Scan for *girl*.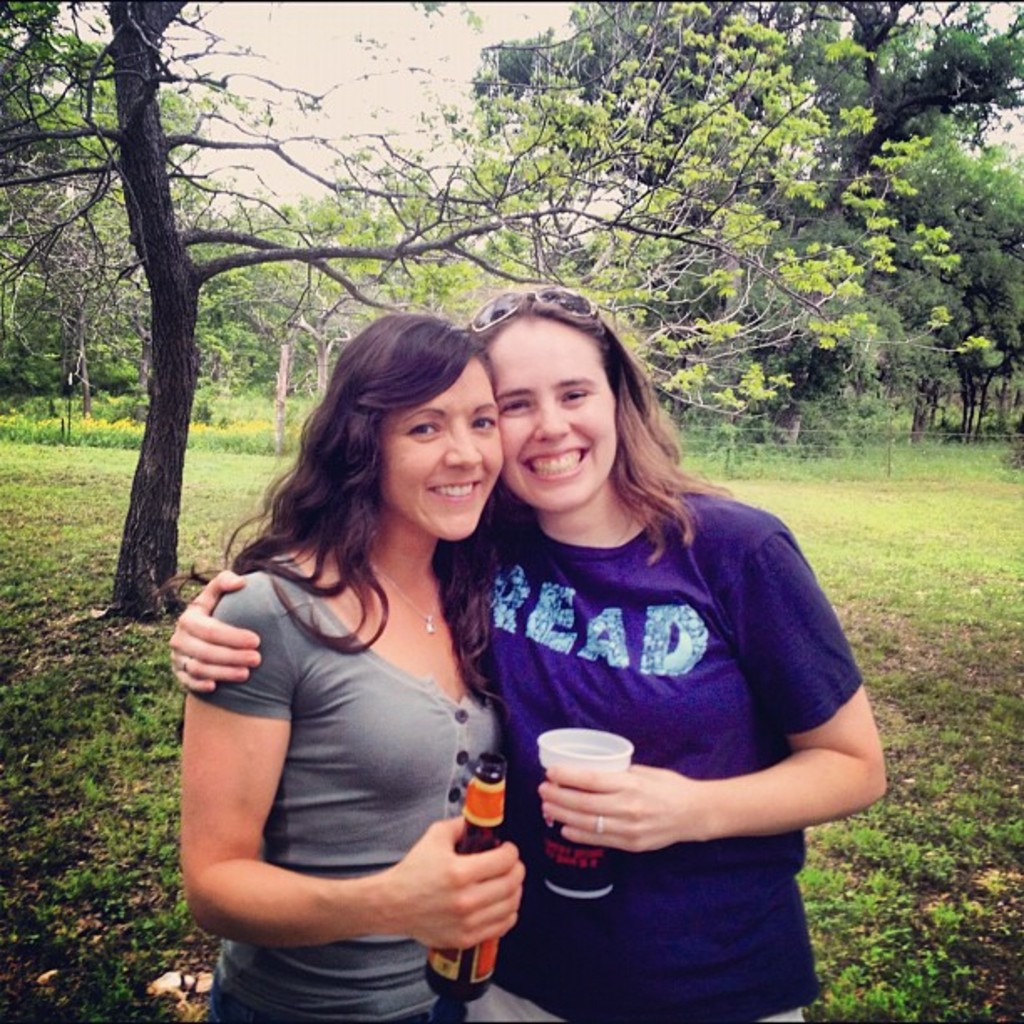
Scan result: bbox(161, 286, 885, 1022).
